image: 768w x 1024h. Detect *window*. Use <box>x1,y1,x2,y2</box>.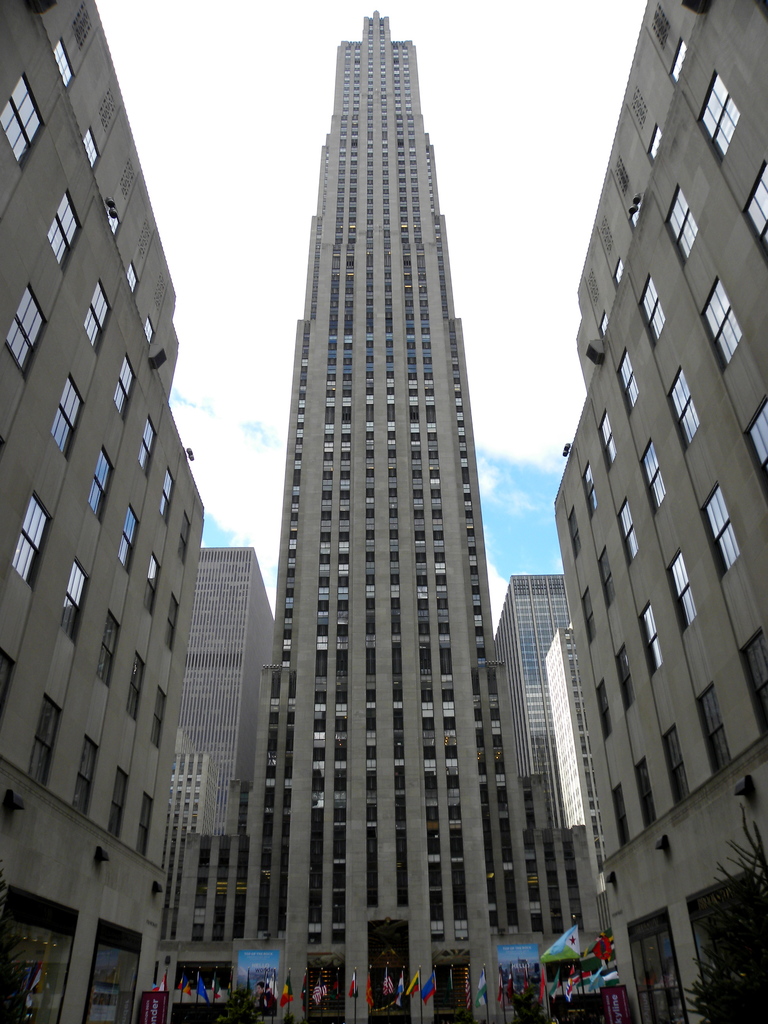
<box>740,157,767,255</box>.
